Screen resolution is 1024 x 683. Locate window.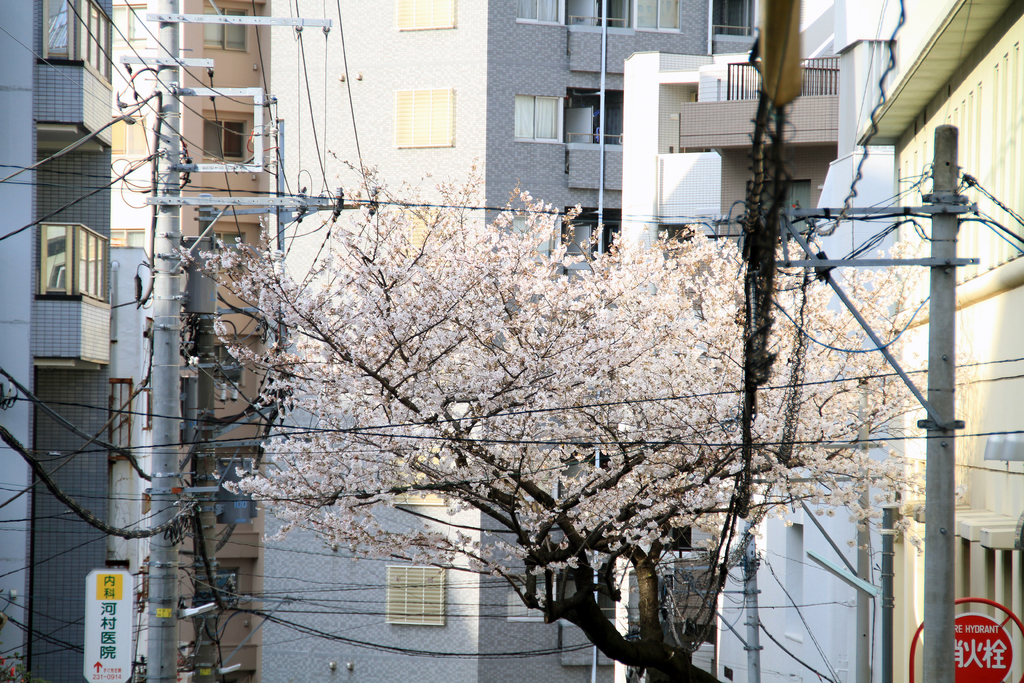
(left=404, top=206, right=444, bottom=251).
